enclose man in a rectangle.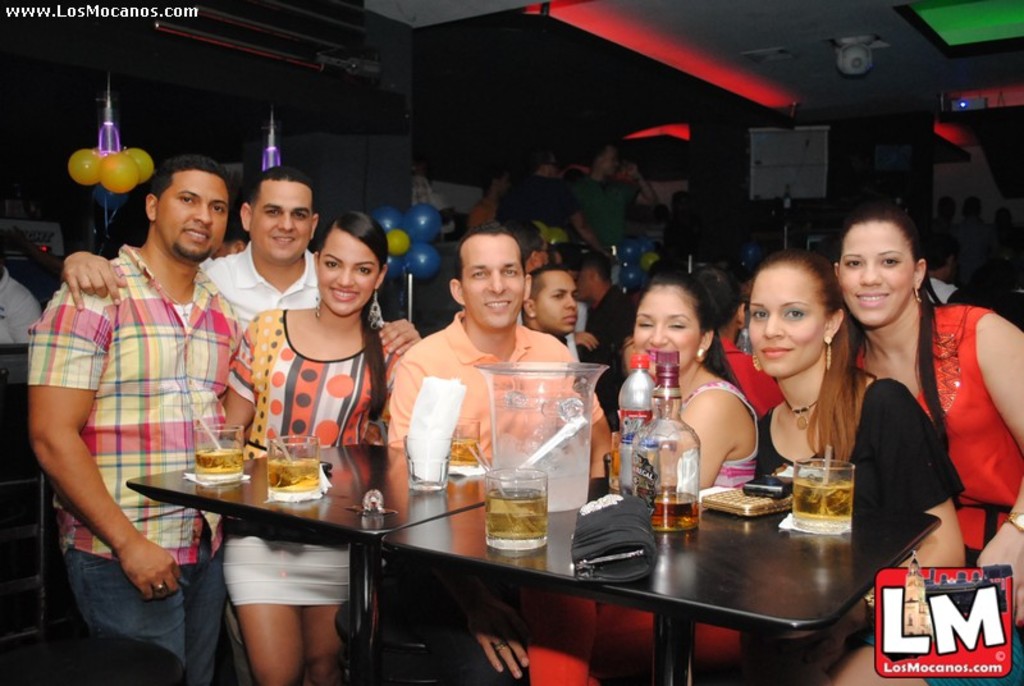
pyautogui.locateOnScreen(380, 219, 625, 685).
